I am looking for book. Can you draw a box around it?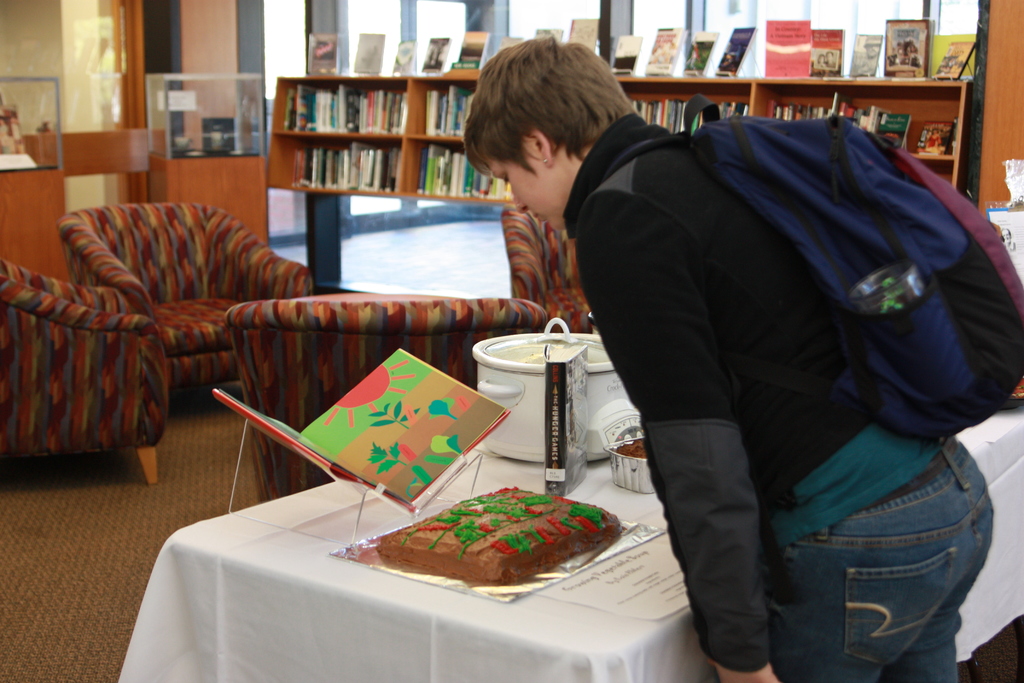
Sure, the bounding box is <box>612,34,641,71</box>.
